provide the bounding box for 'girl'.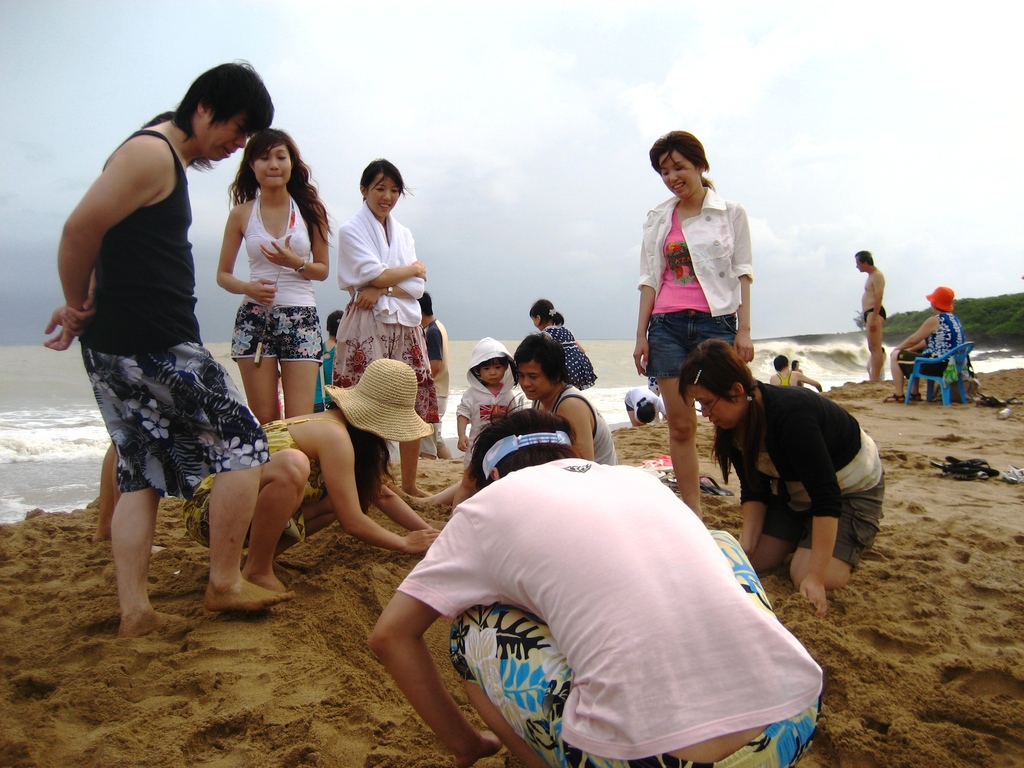
box(216, 131, 333, 422).
